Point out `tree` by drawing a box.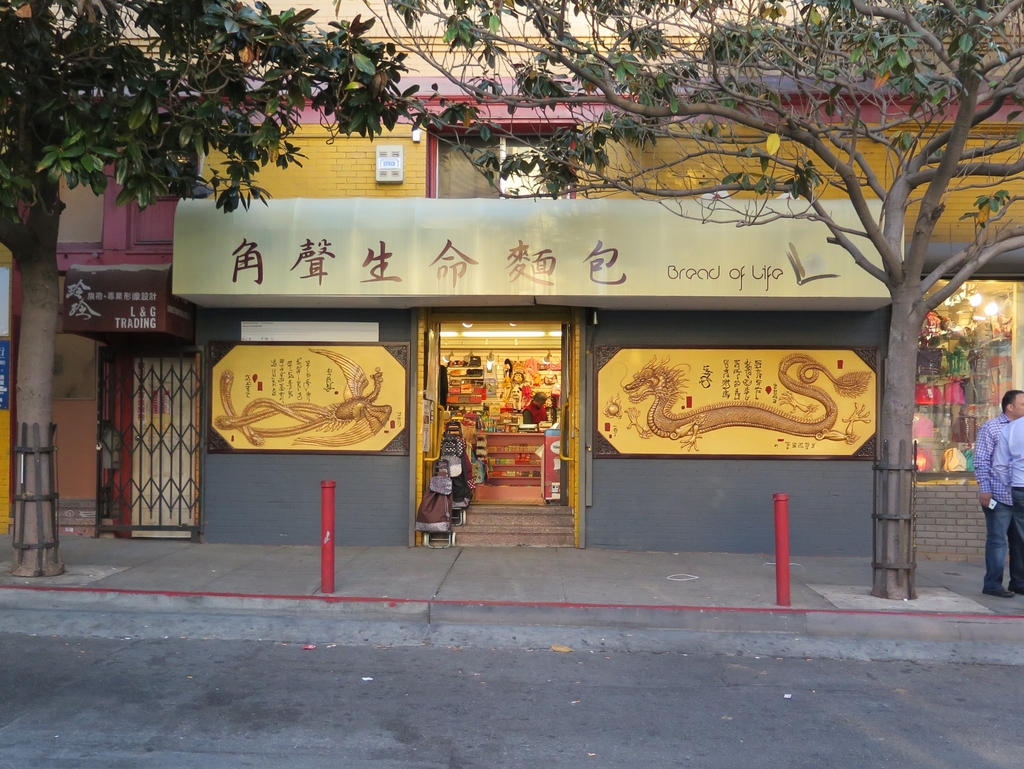
bbox=(362, 0, 1023, 604).
